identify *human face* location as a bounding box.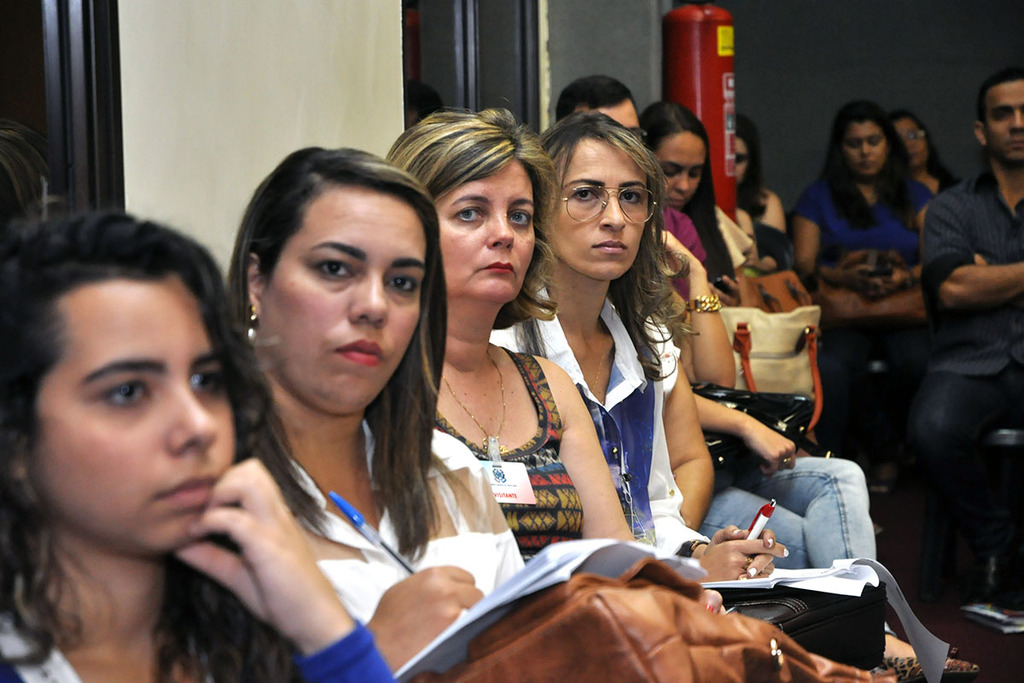
crop(651, 131, 706, 212).
